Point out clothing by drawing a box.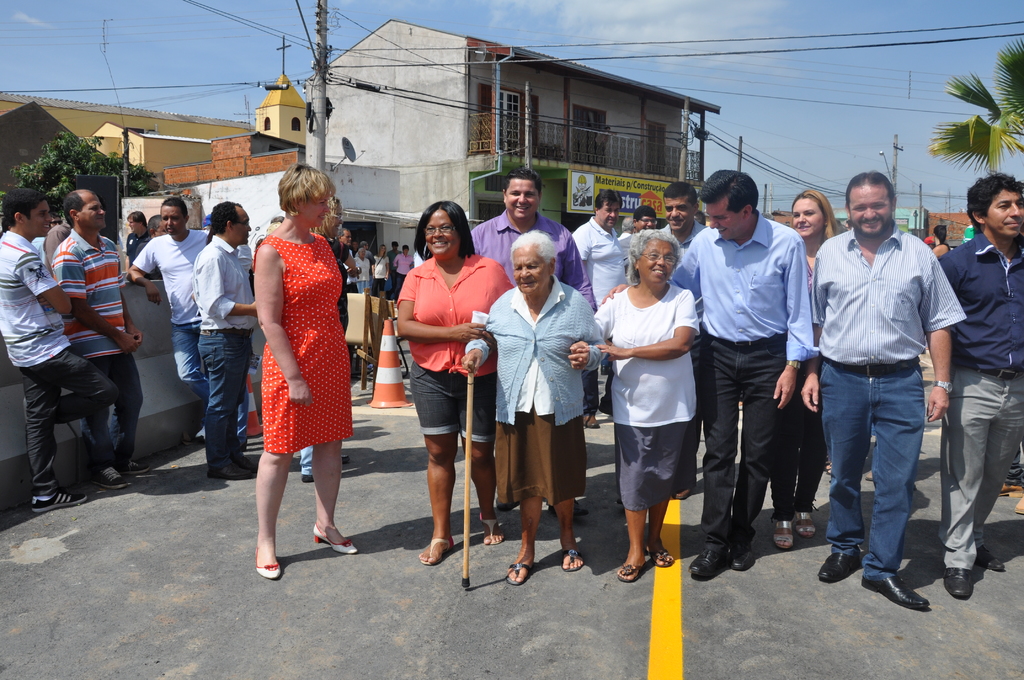
{"x1": 390, "y1": 255, "x2": 414, "y2": 303}.
